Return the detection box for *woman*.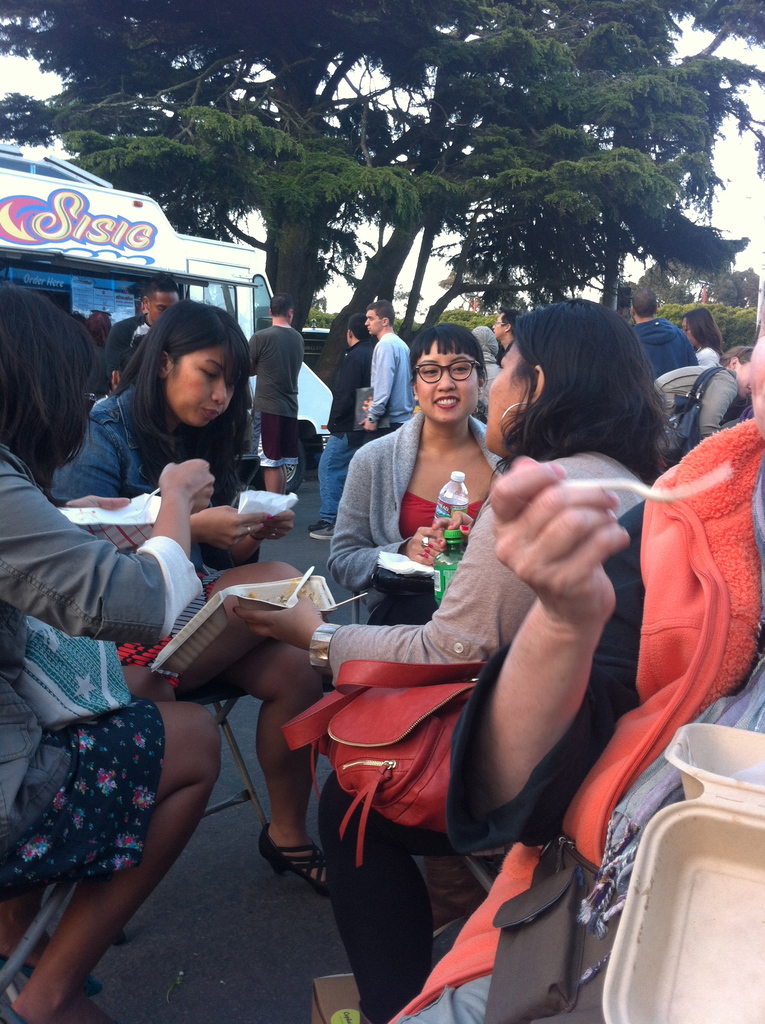
locate(47, 282, 352, 902).
